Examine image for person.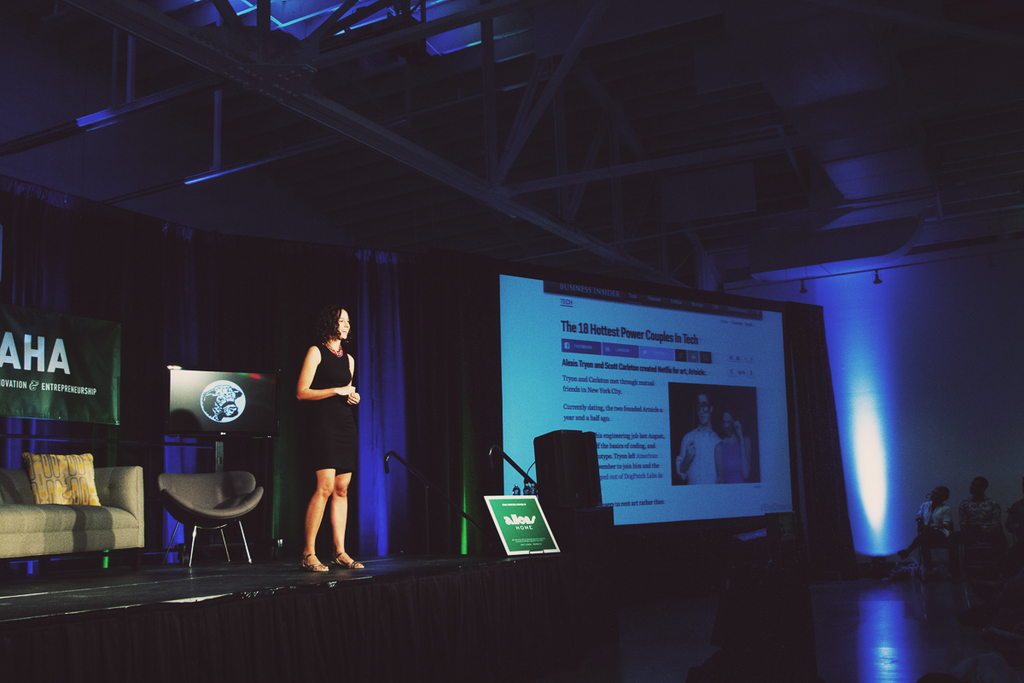
Examination result: box(275, 295, 354, 574).
